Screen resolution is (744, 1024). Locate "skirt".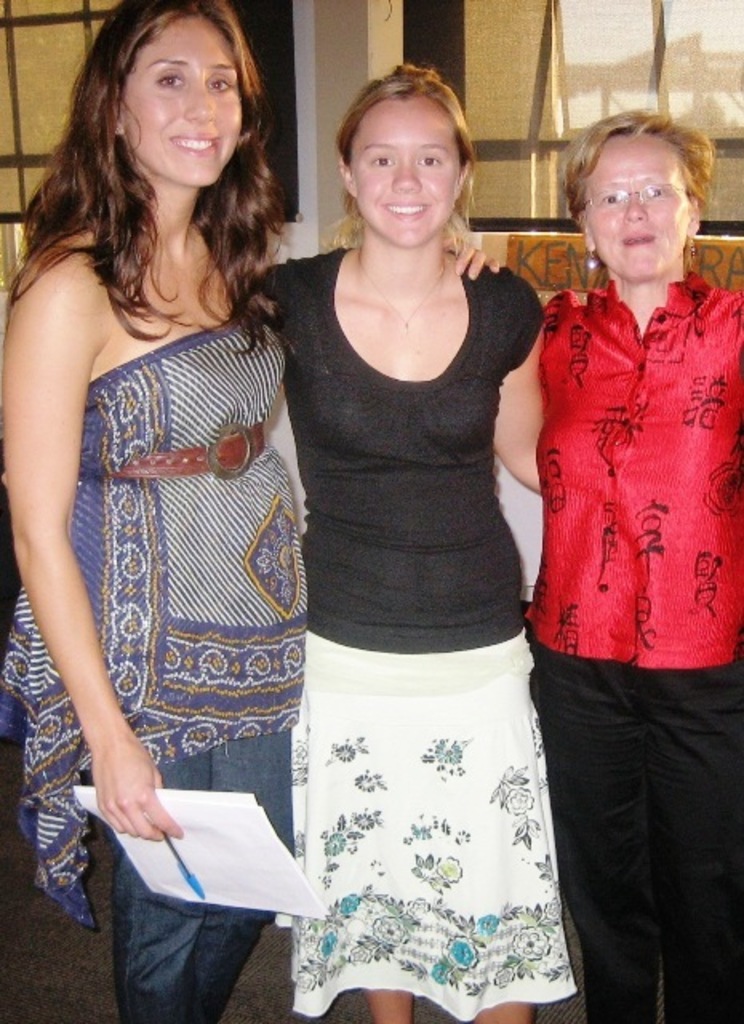
region(290, 621, 586, 1022).
